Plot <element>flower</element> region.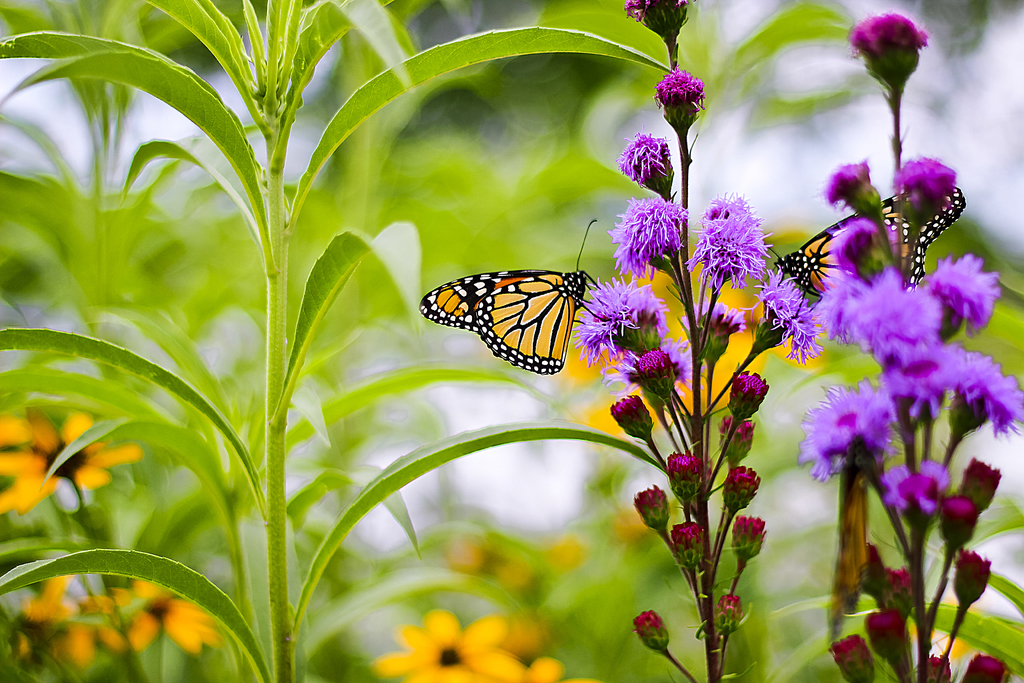
Plotted at box(609, 193, 687, 286).
